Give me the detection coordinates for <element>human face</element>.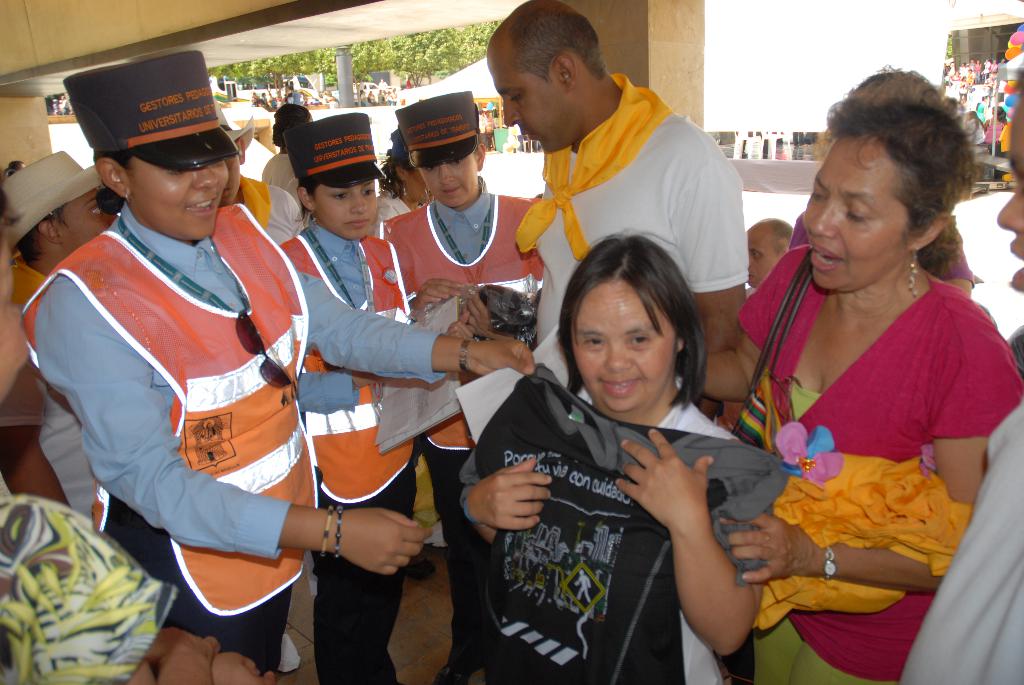
bbox=[310, 178, 380, 242].
